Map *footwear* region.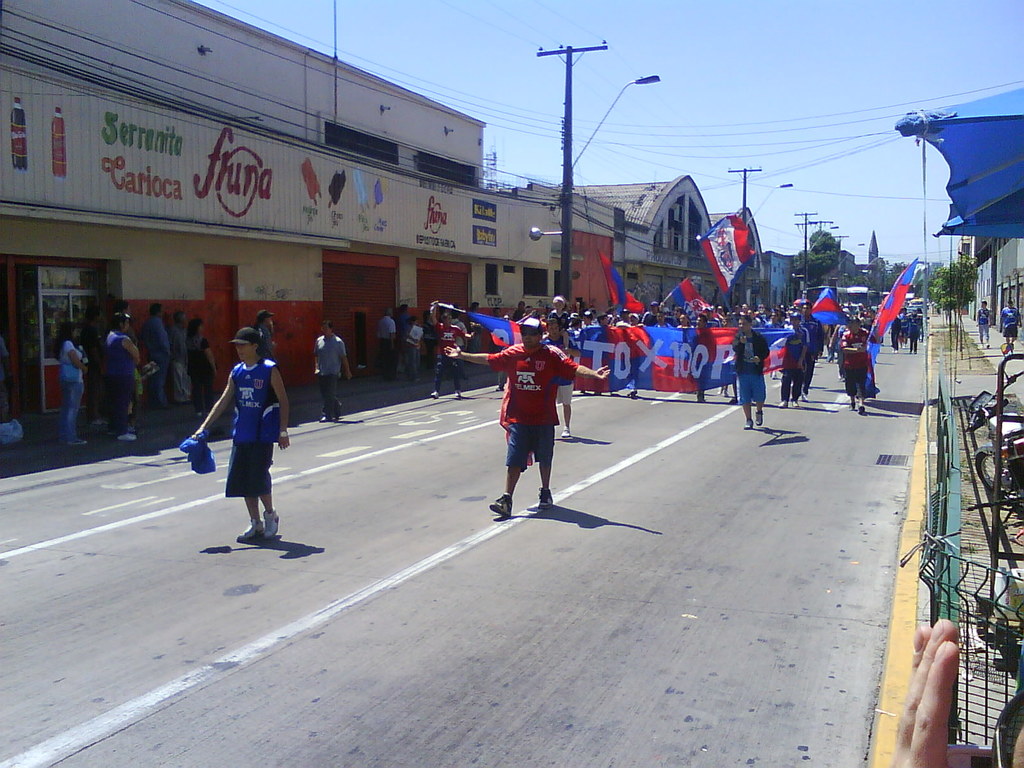
Mapped to [110,426,138,440].
